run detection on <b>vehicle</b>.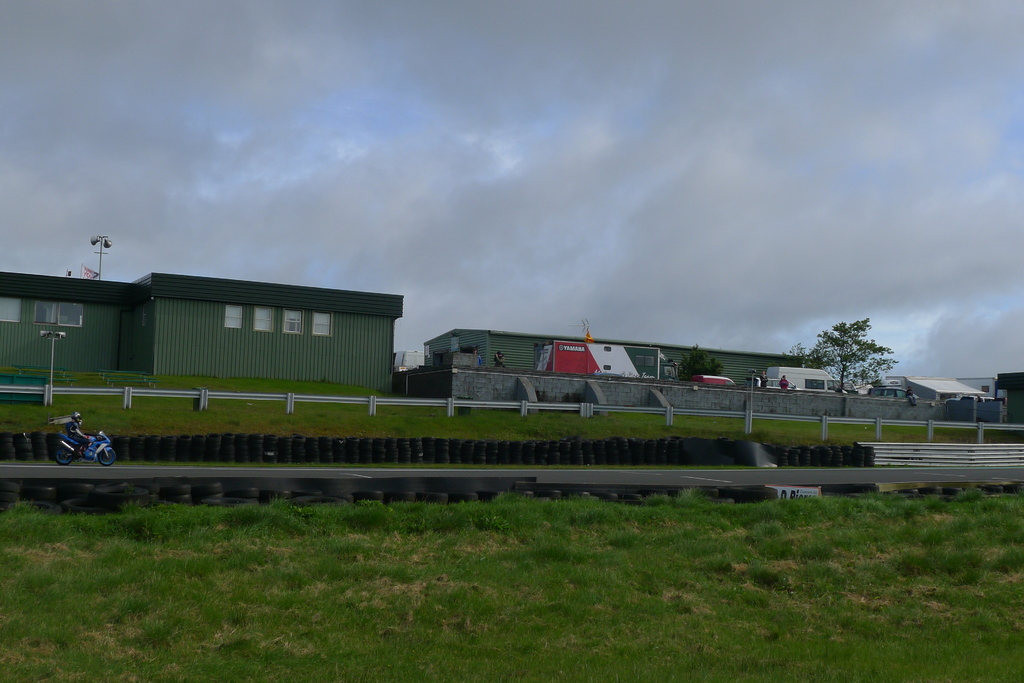
Result: (536, 342, 681, 380).
